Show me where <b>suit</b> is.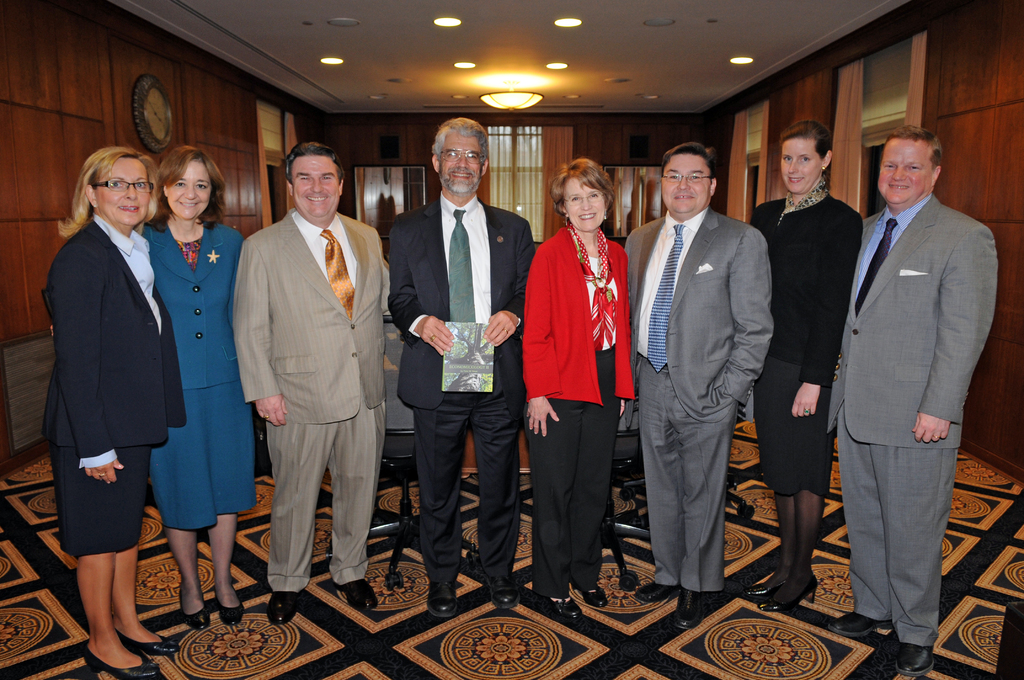
<b>suit</b> is at Rect(819, 88, 1004, 677).
